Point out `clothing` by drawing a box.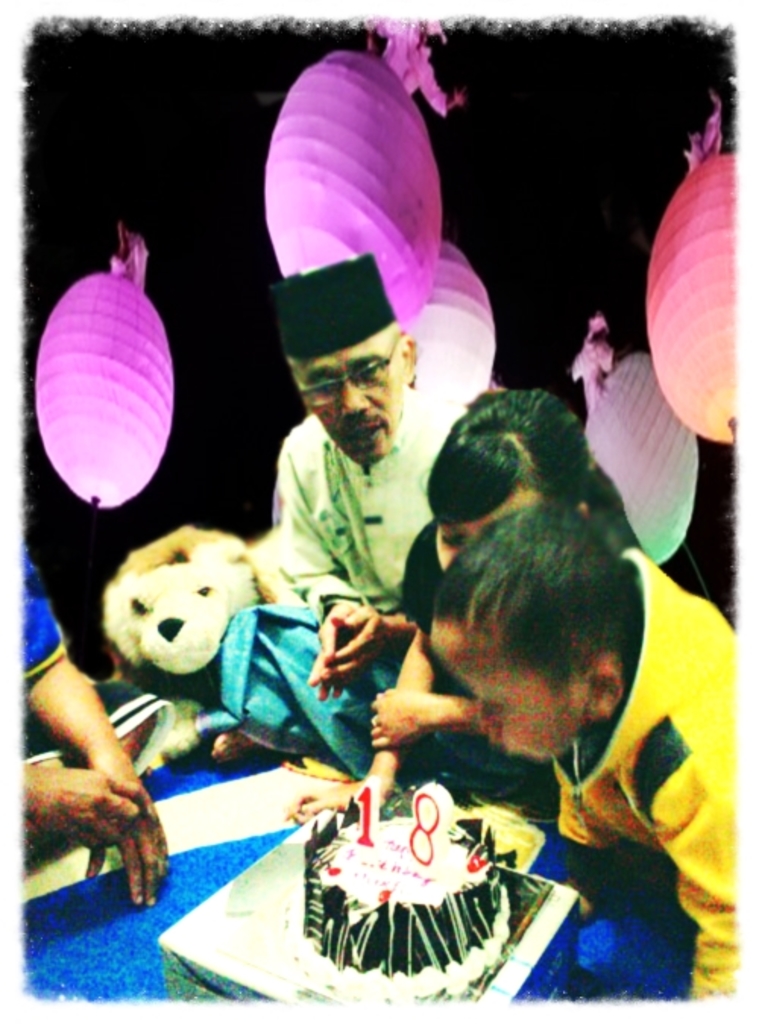
left=202, top=396, right=481, bottom=801.
